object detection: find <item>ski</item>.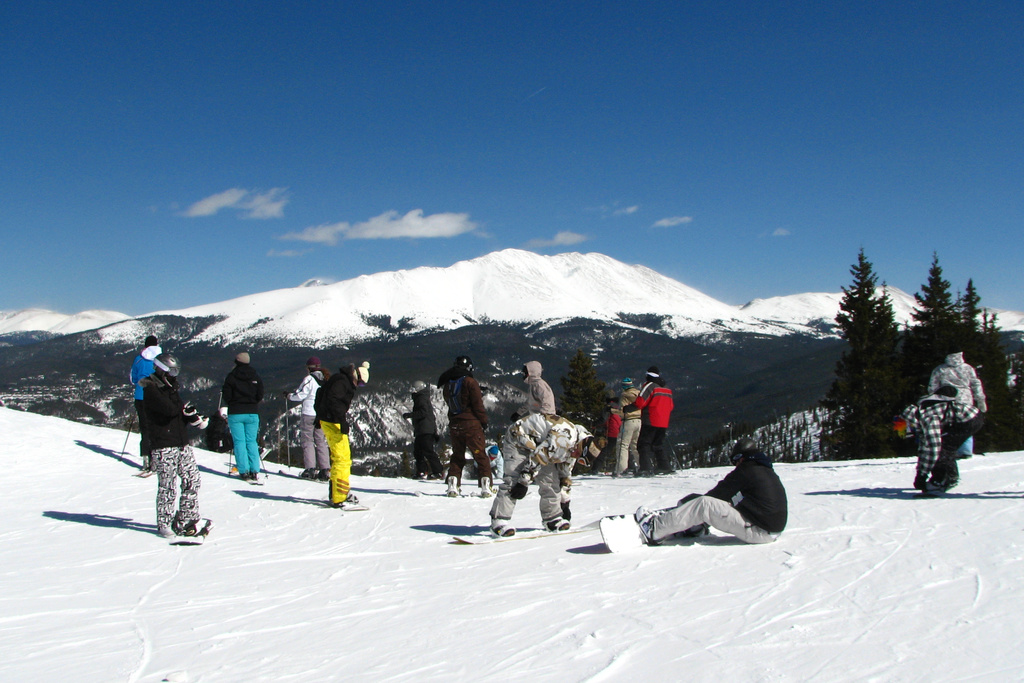
select_region(165, 522, 218, 554).
